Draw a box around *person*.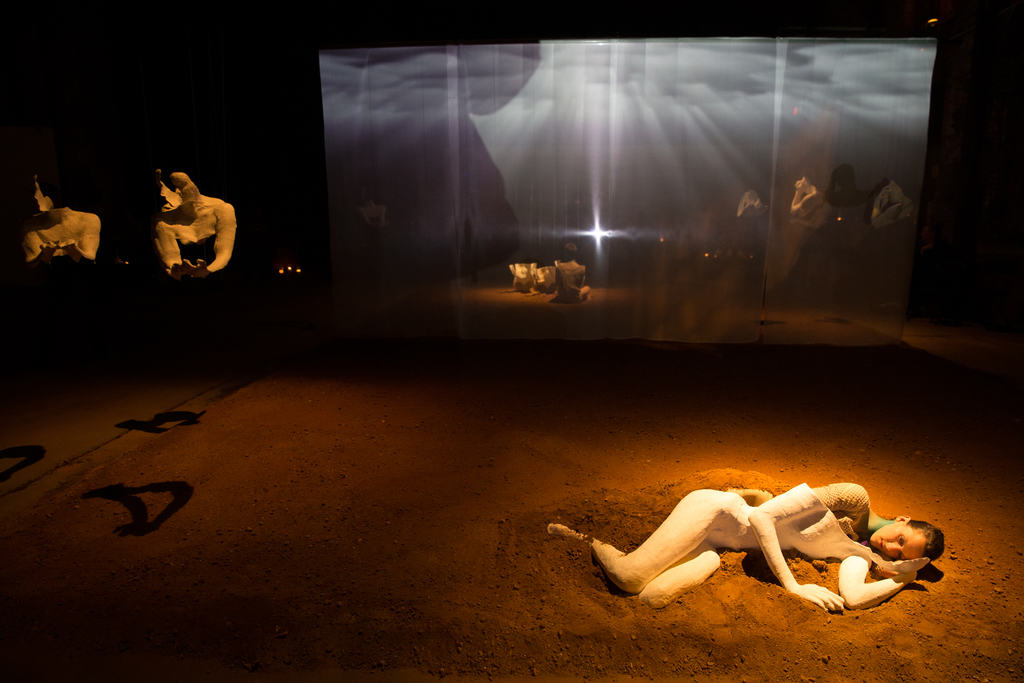
<region>564, 460, 922, 620</region>.
